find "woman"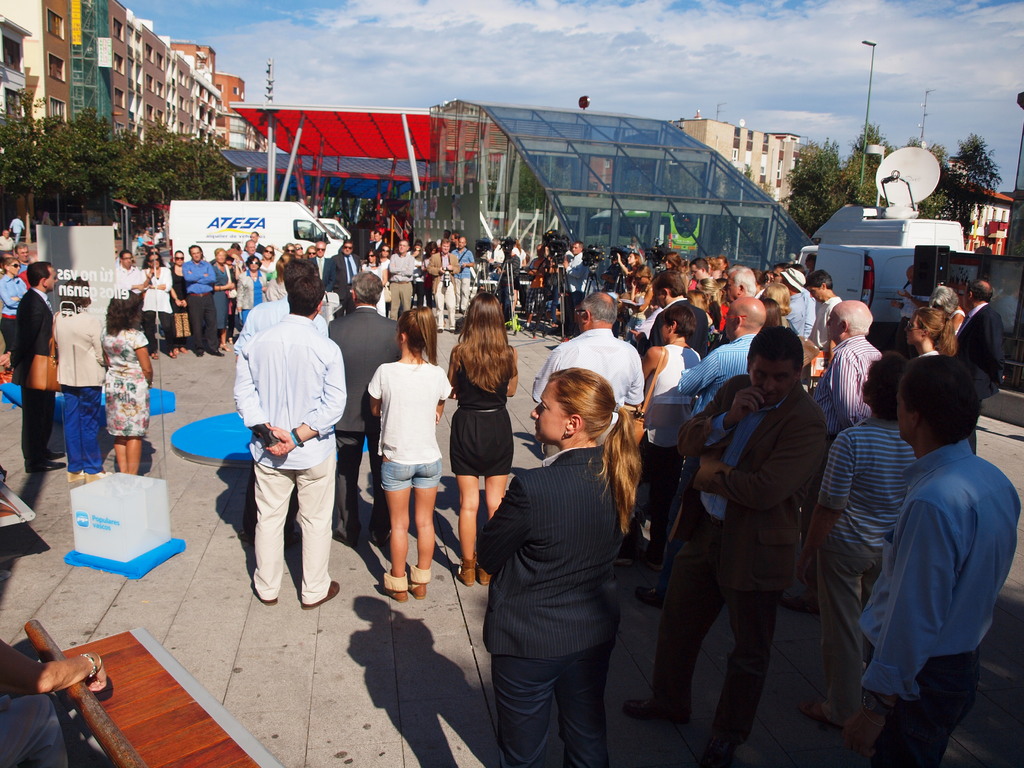
bbox=[804, 355, 918, 723]
